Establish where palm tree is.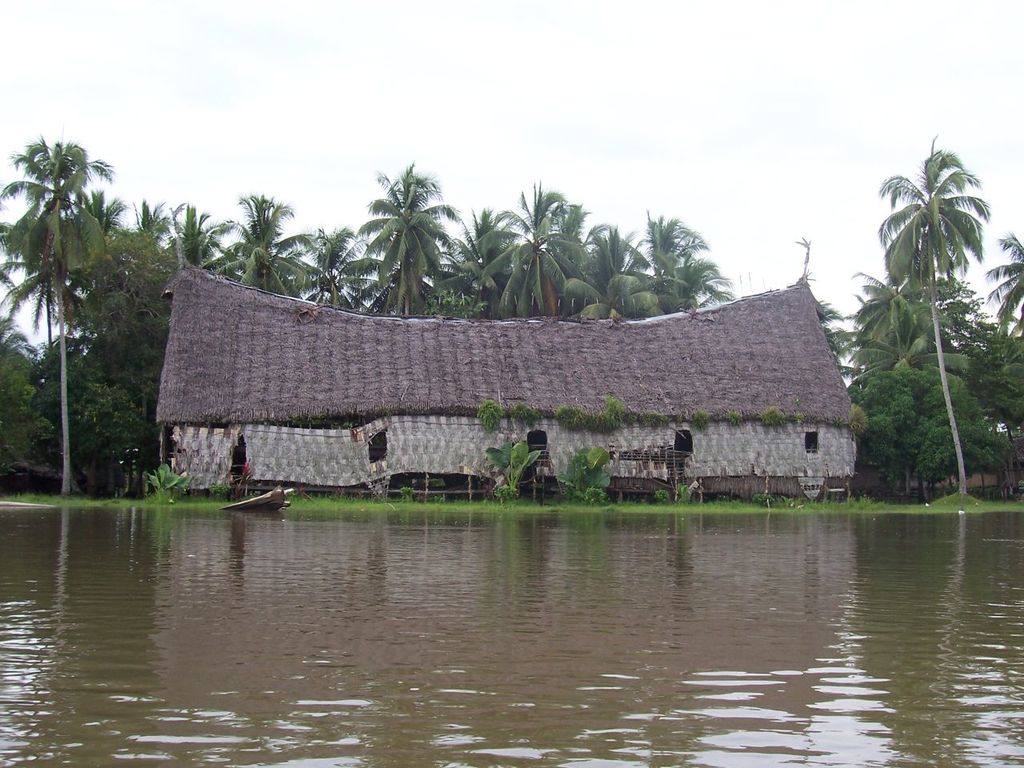
Established at Rect(976, 342, 1023, 454).
